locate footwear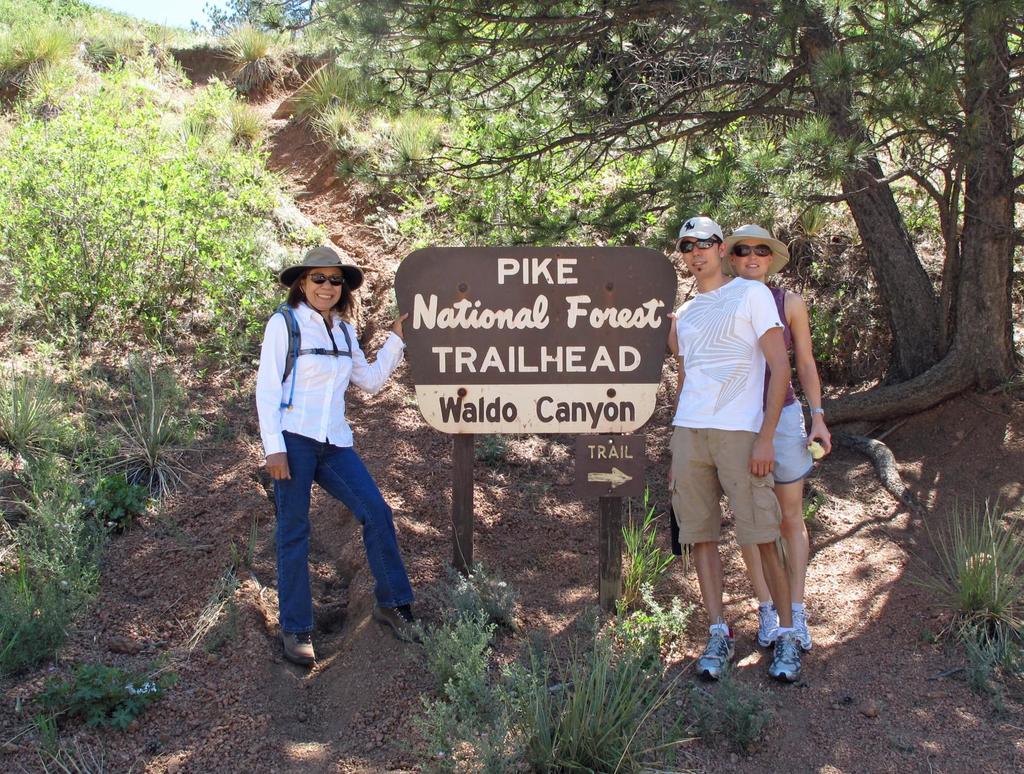
crop(373, 602, 423, 637)
